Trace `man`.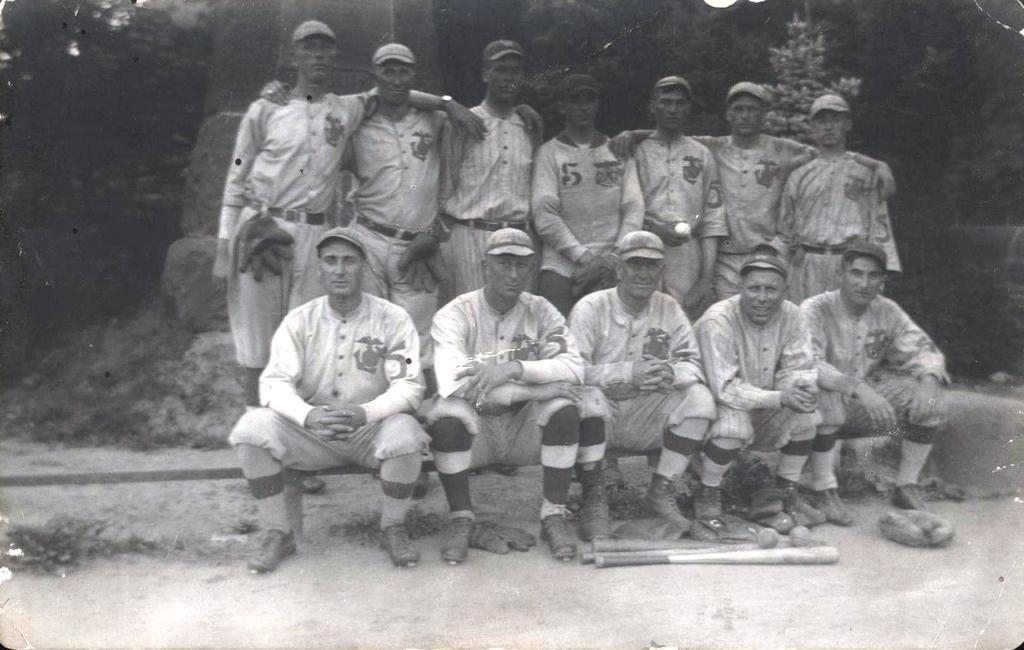
Traced to 424 228 582 557.
